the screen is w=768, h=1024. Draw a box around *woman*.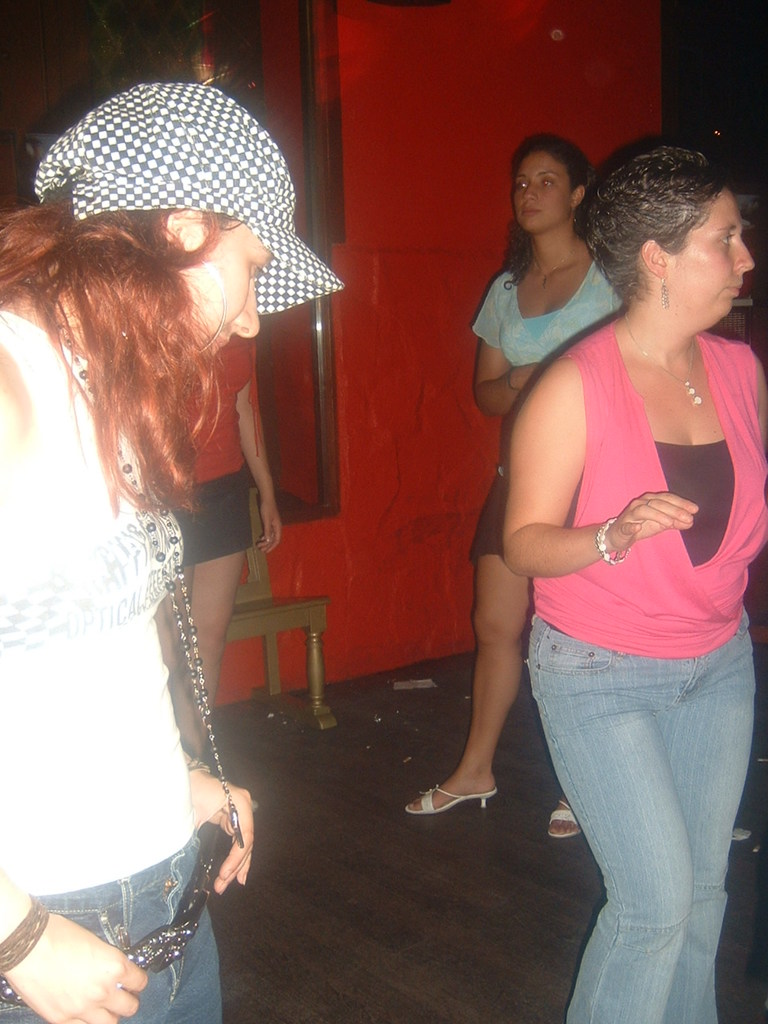
402 128 627 838.
